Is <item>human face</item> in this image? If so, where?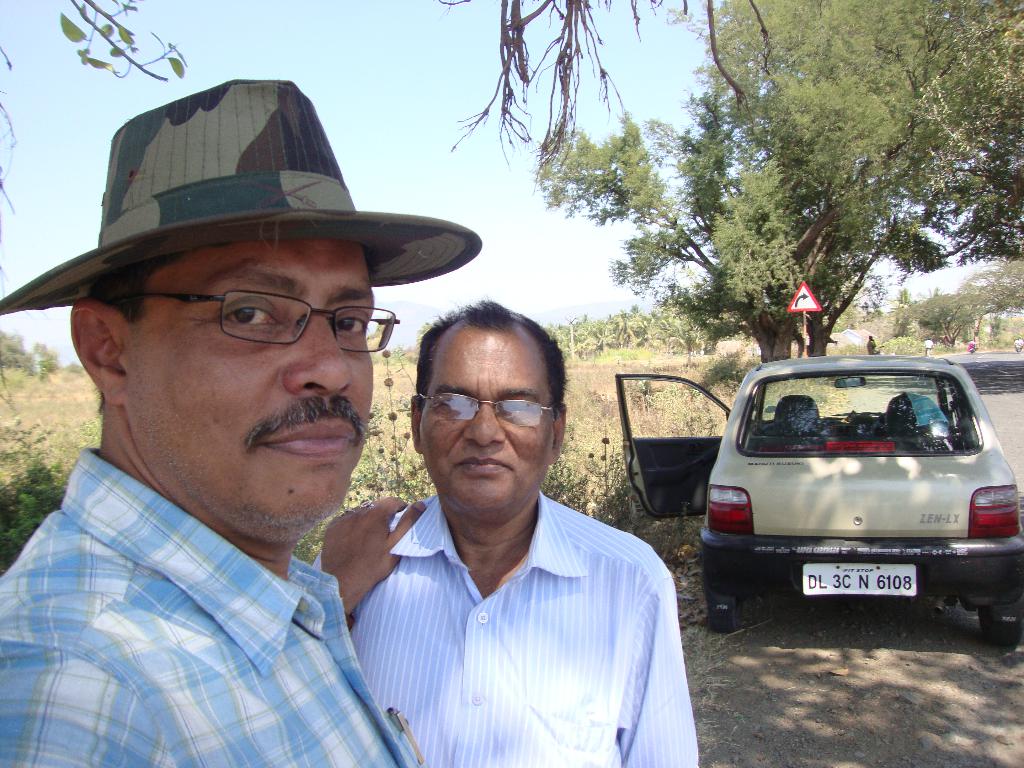
Yes, at [left=127, top=238, right=374, bottom=534].
